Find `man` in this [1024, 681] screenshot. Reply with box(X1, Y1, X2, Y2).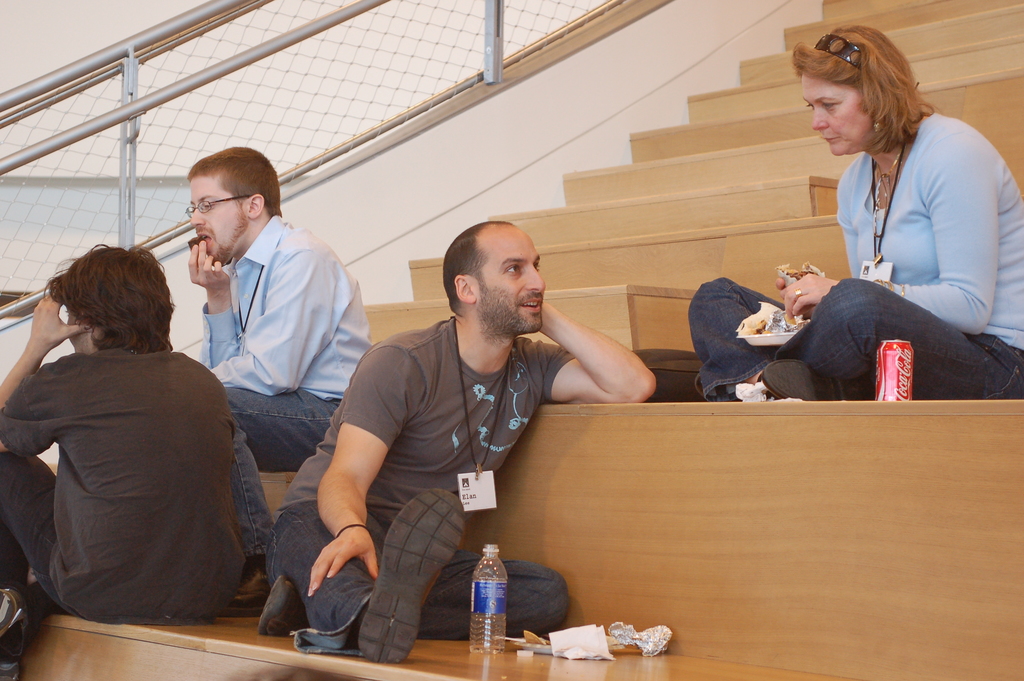
box(261, 220, 659, 668).
